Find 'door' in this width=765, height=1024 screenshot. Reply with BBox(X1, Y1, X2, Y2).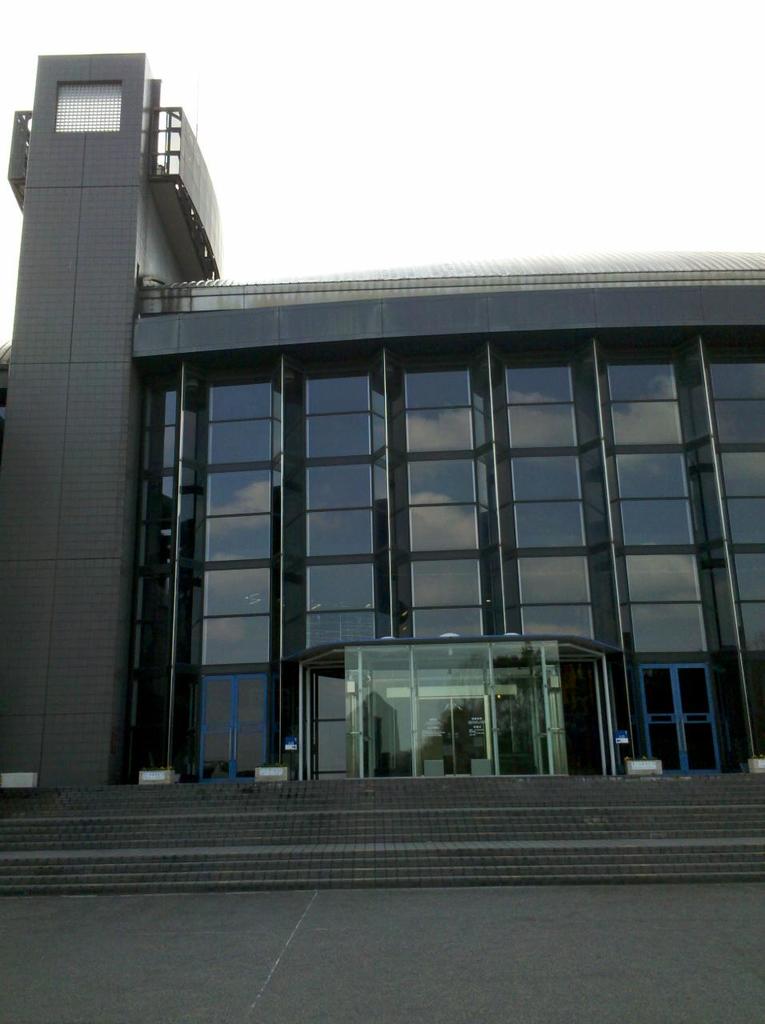
BBox(313, 645, 592, 781).
